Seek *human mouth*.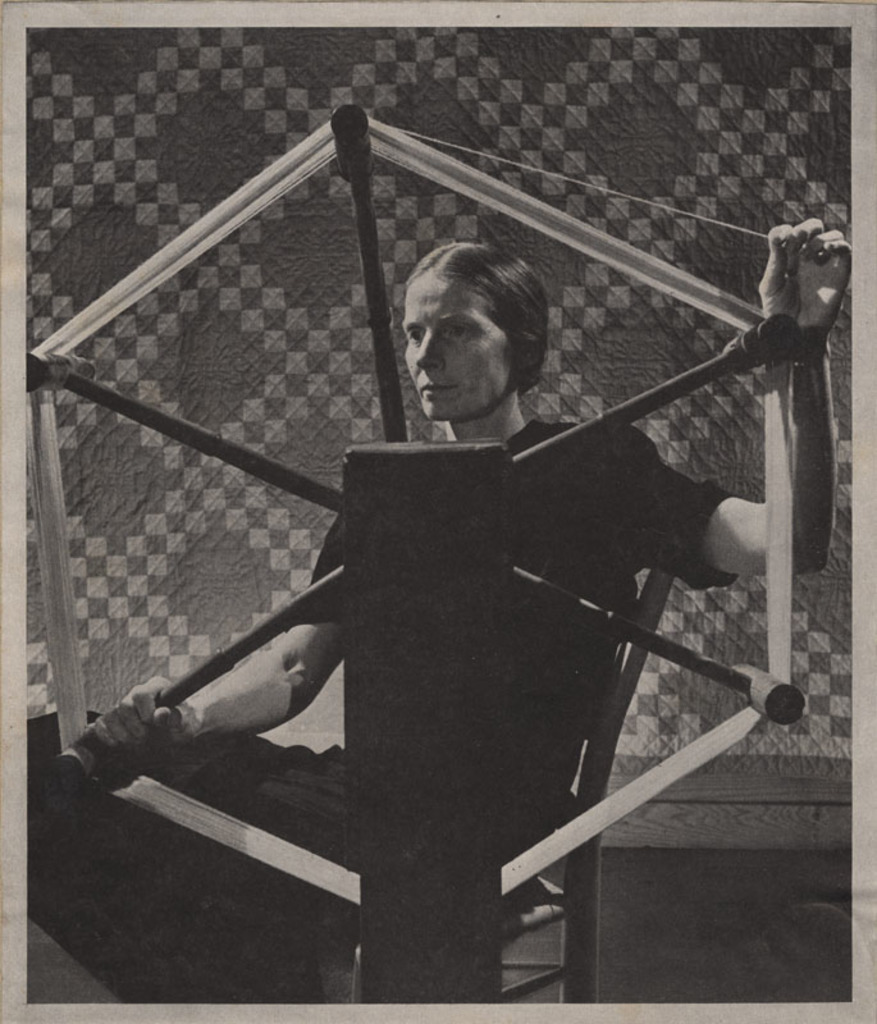
<box>421,380,458,397</box>.
